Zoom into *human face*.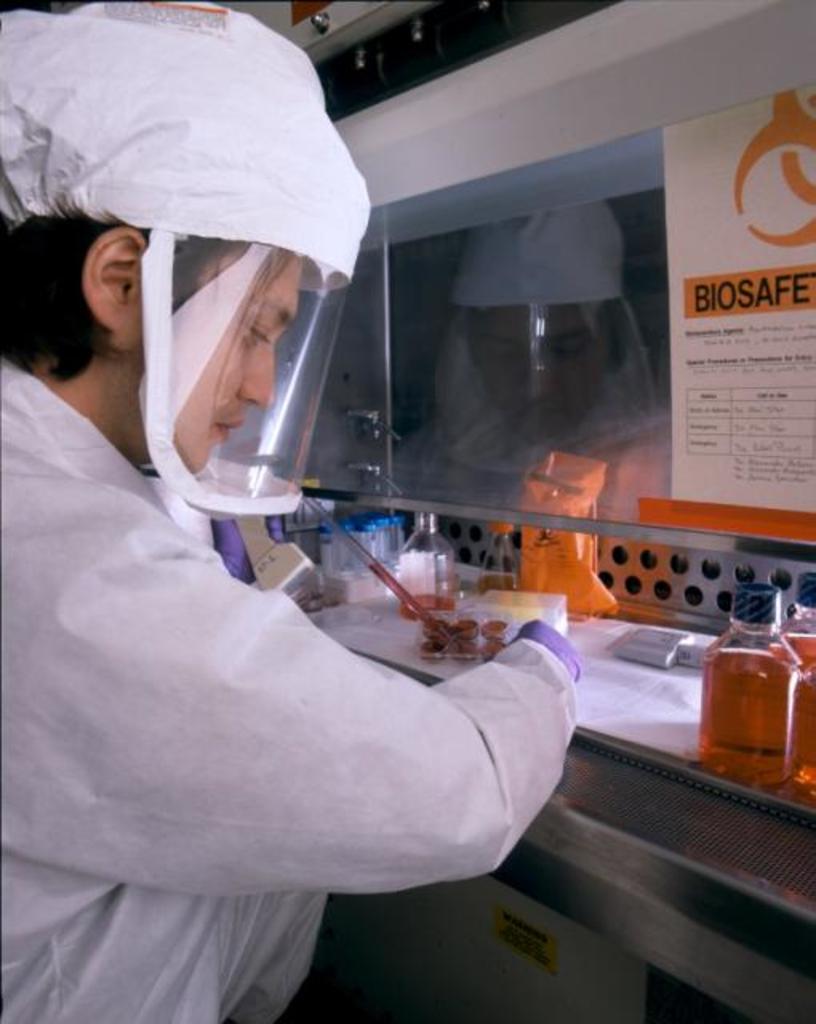
Zoom target: select_region(173, 256, 309, 477).
